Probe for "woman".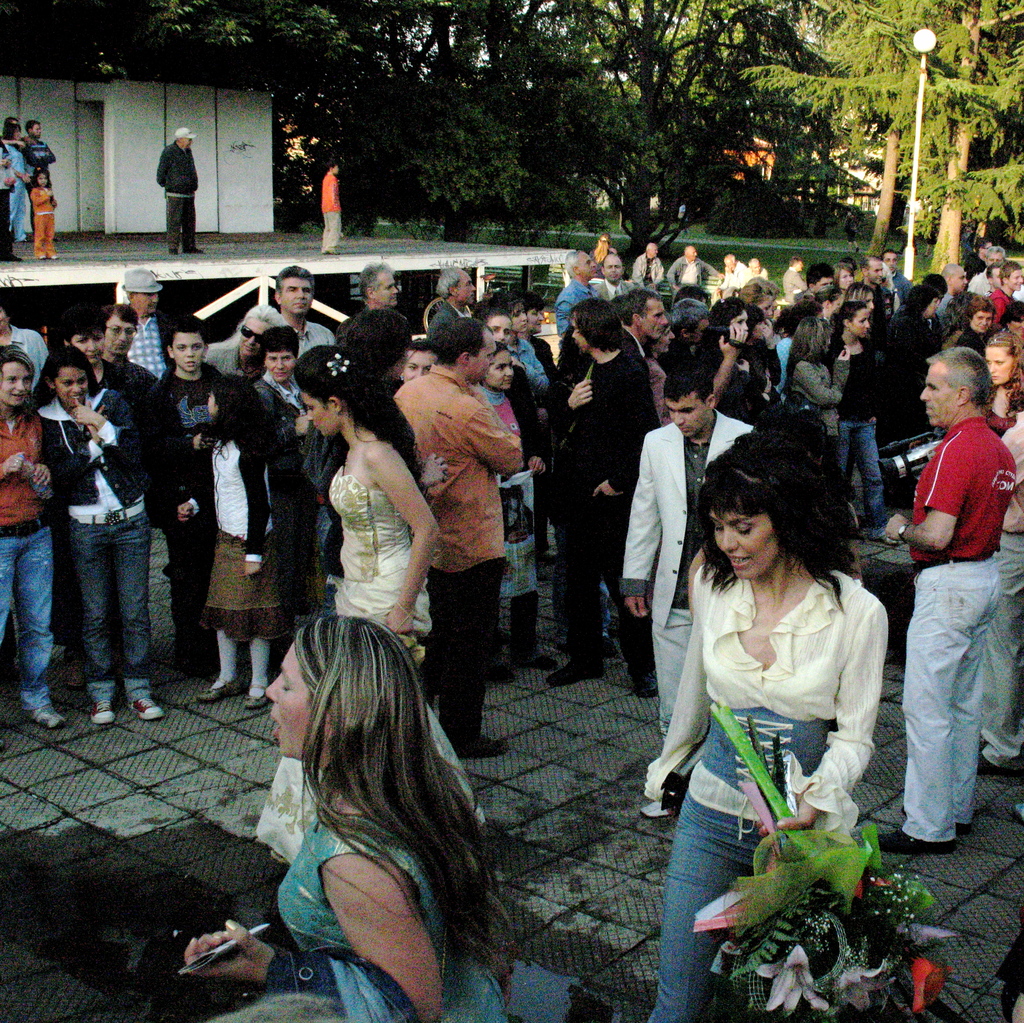
Probe result: box(172, 622, 513, 1022).
